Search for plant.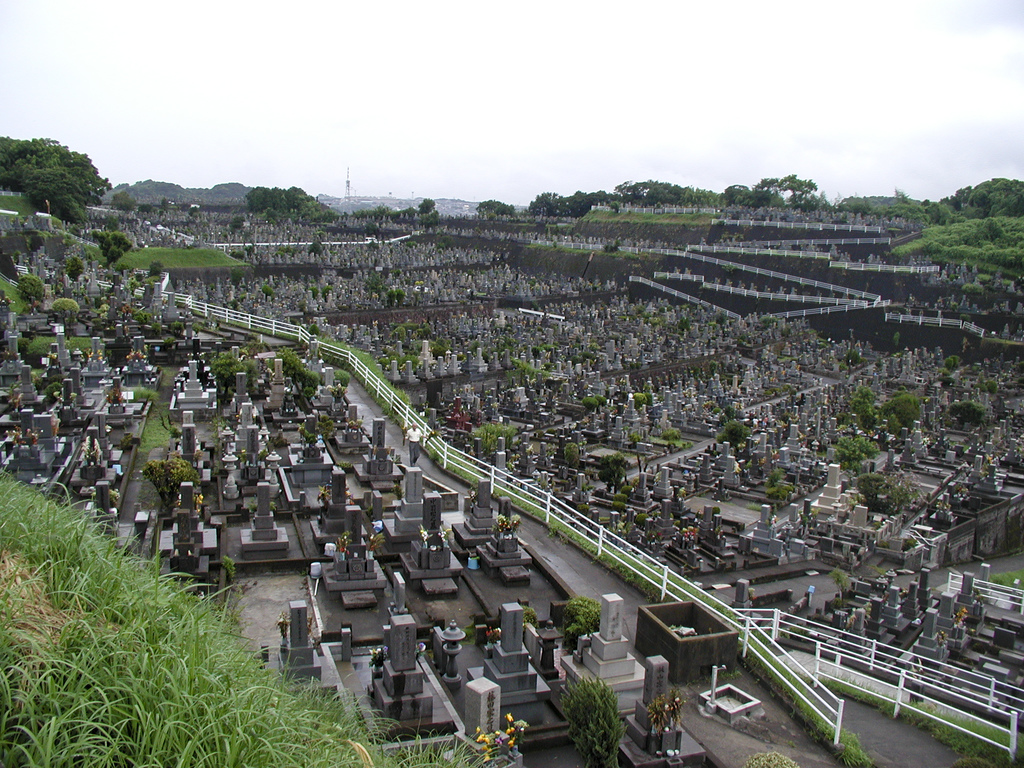
Found at [x1=550, y1=240, x2=556, y2=248].
